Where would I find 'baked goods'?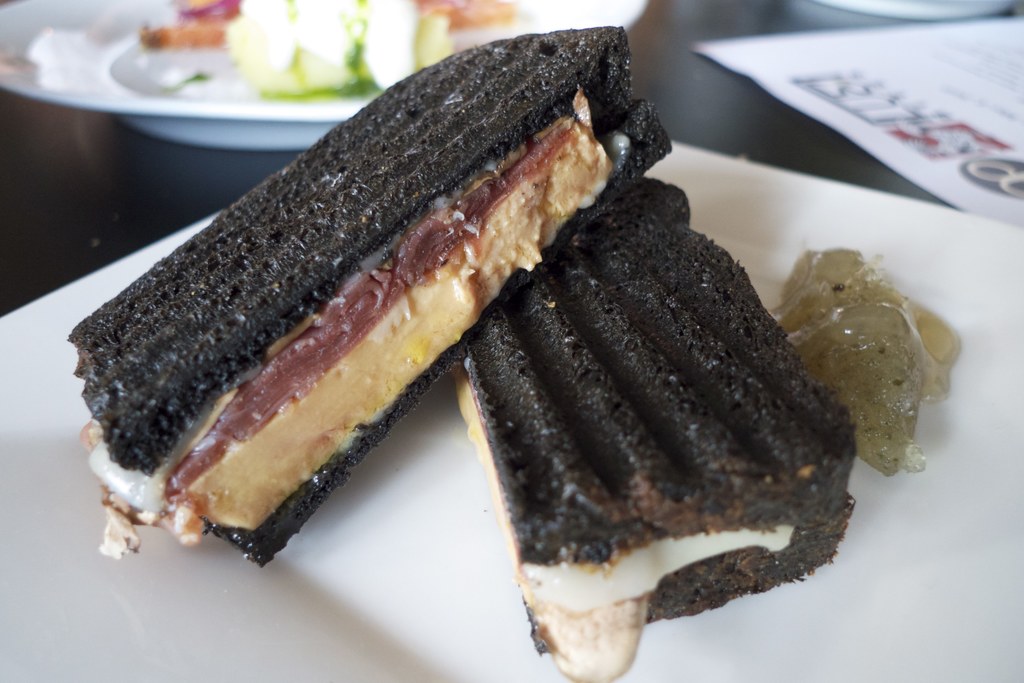
At left=451, top=176, right=858, bottom=682.
